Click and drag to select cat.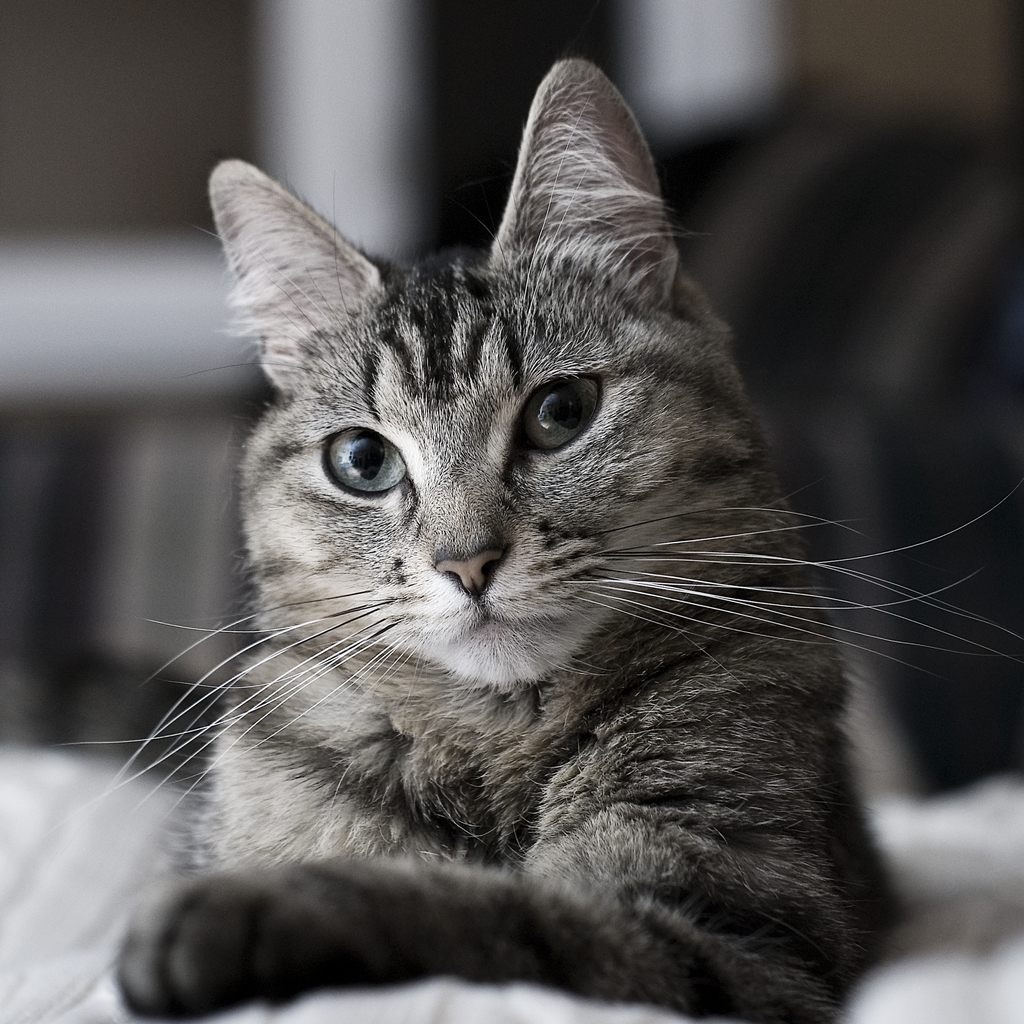
Selection: locate(43, 54, 1020, 1023).
